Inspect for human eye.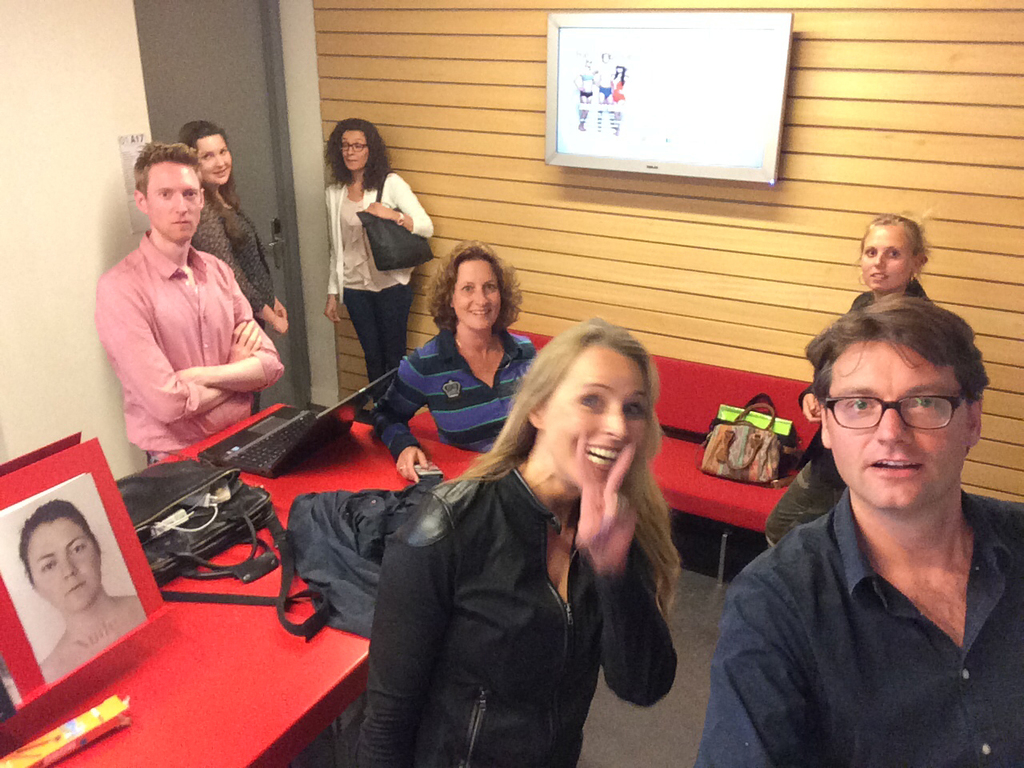
Inspection: <box>862,246,878,259</box>.
